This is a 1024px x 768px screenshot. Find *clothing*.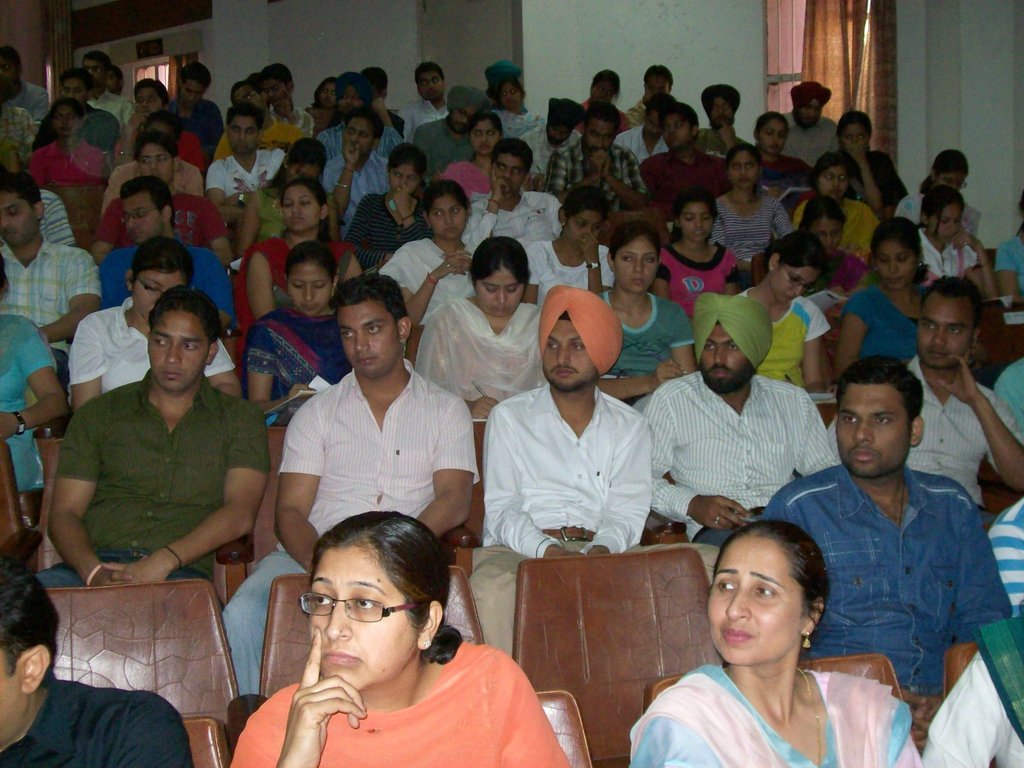
Bounding box: {"left": 222, "top": 233, "right": 360, "bottom": 332}.
